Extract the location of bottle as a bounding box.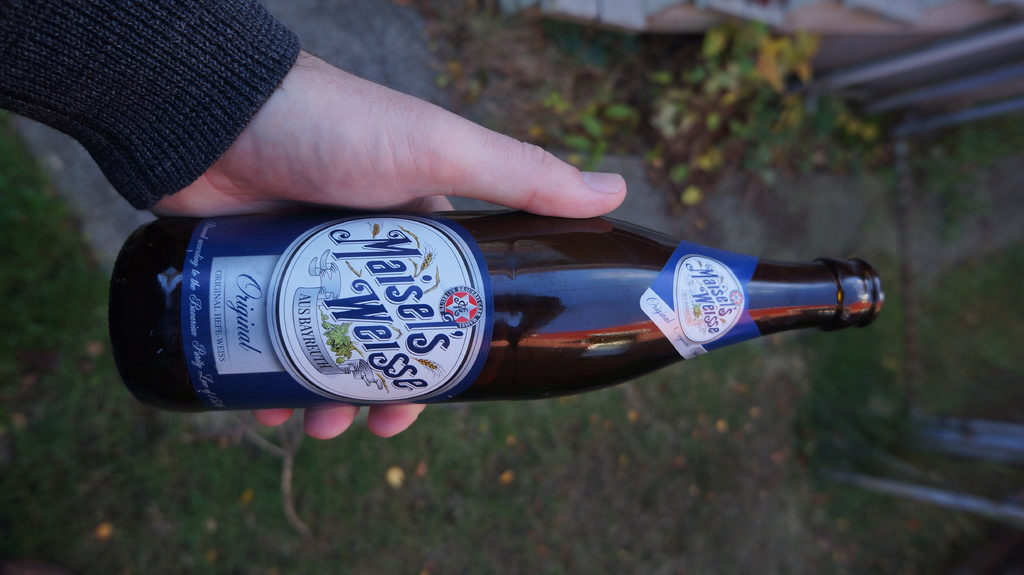
box(96, 196, 886, 414).
